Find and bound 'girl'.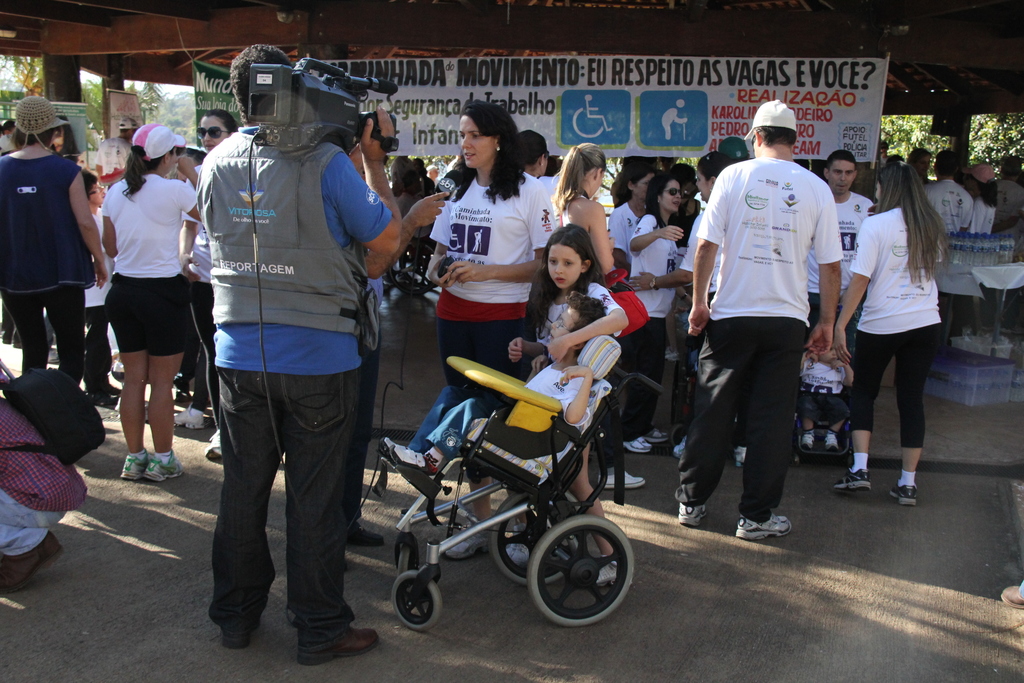
Bound: (826, 161, 960, 509).
